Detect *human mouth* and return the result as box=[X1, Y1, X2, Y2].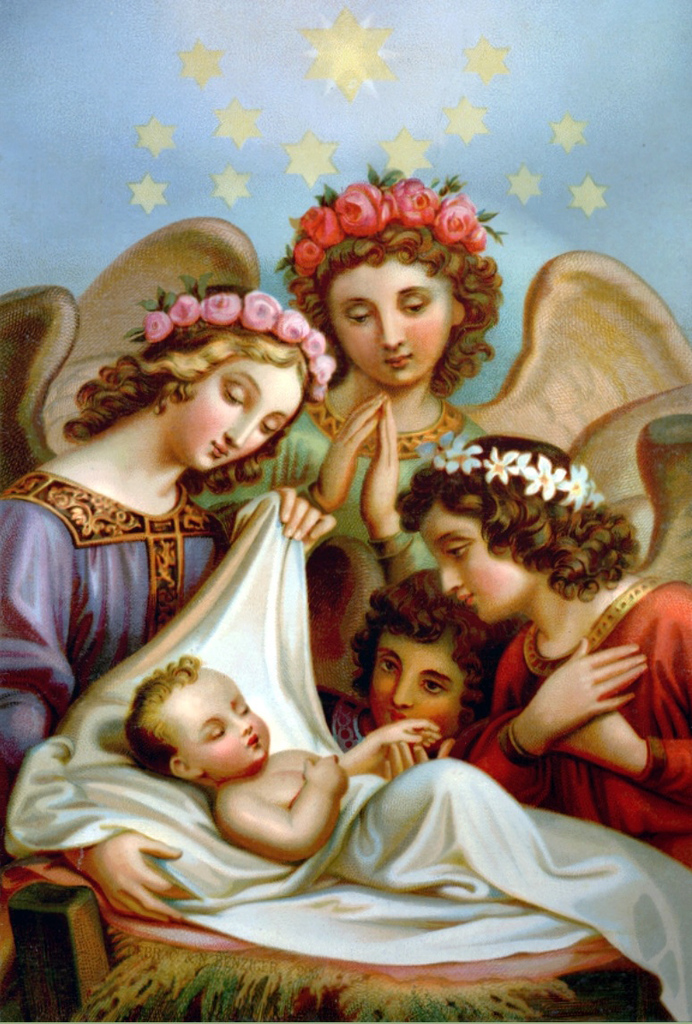
box=[206, 434, 233, 464].
